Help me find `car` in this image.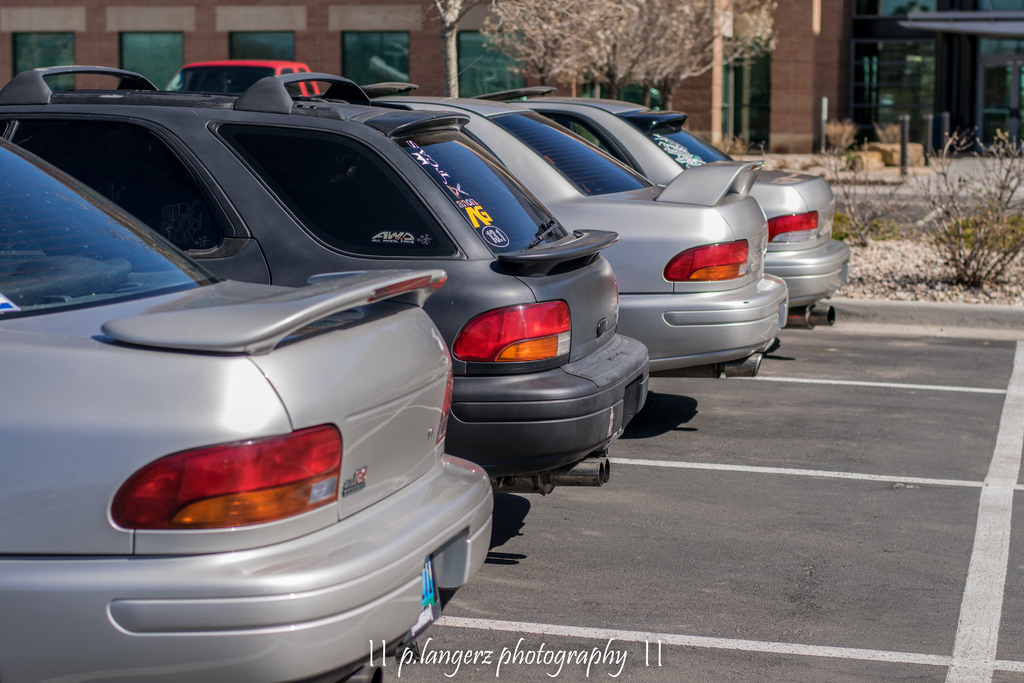
Found it: [x1=0, y1=63, x2=652, y2=499].
